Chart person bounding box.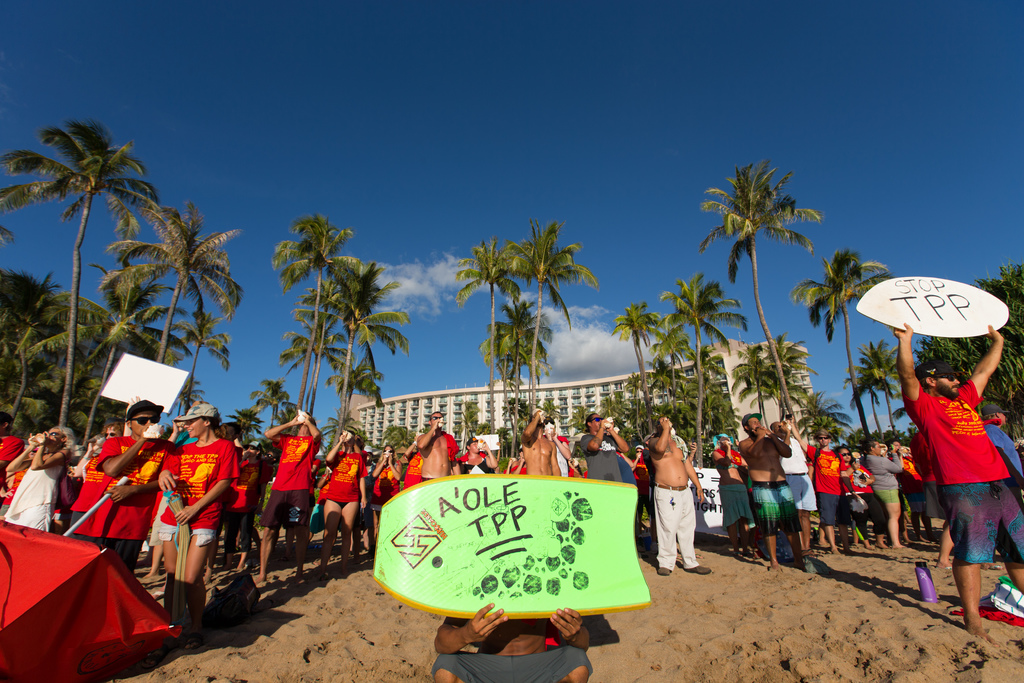
Charted: 584, 408, 630, 483.
